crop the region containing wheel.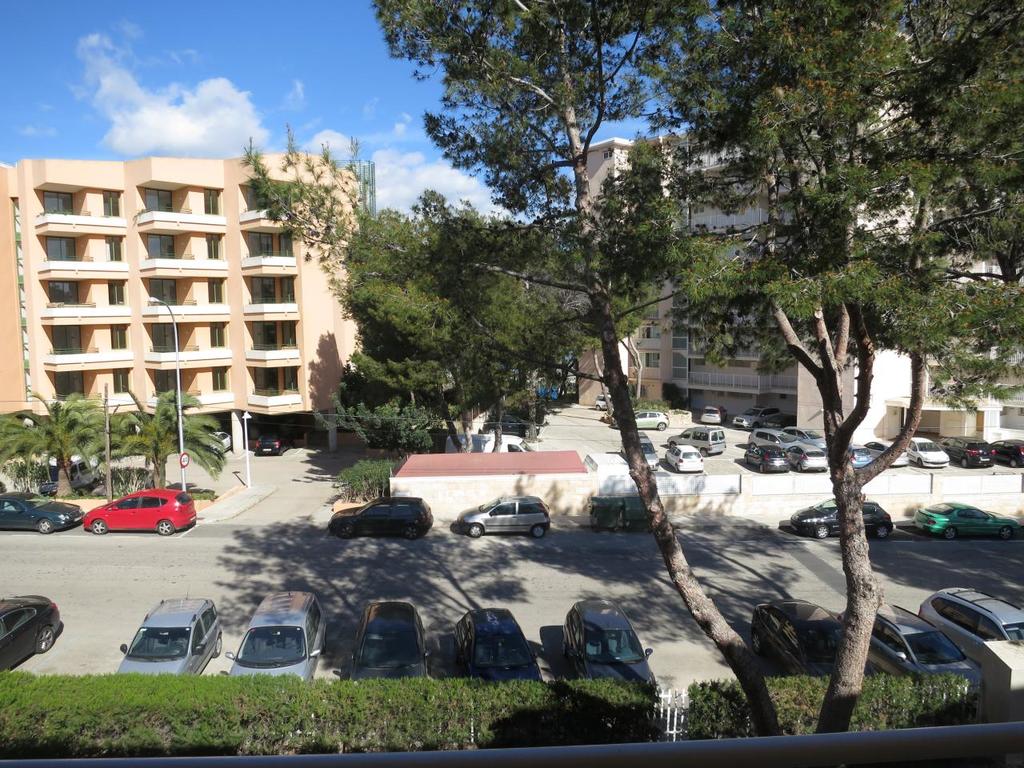
Crop region: [36,520,53,534].
